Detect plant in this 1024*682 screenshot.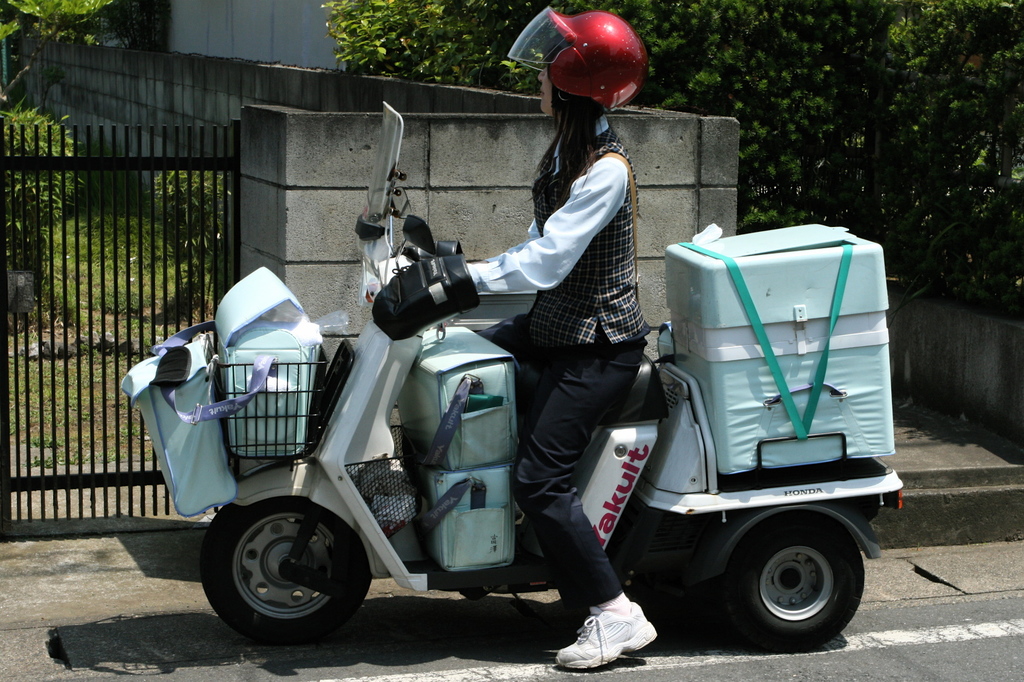
Detection: rect(138, 166, 252, 307).
